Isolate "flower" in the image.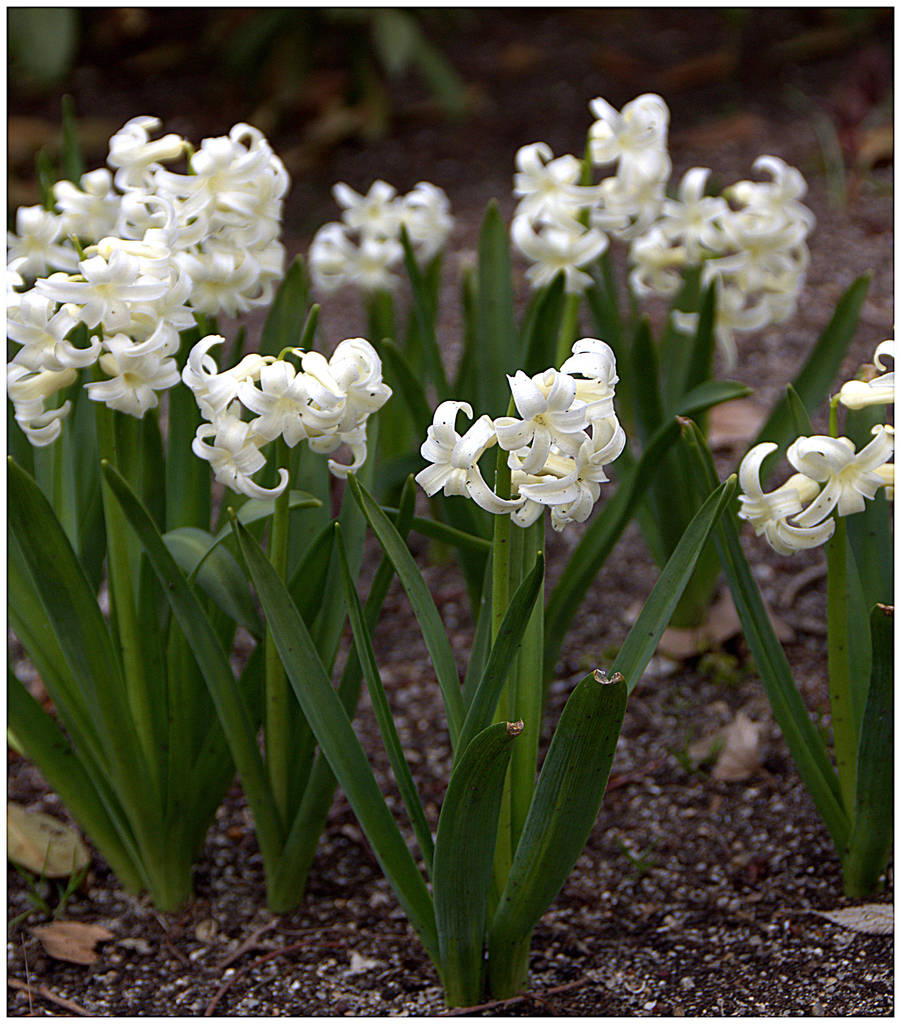
Isolated region: rect(845, 340, 900, 404).
